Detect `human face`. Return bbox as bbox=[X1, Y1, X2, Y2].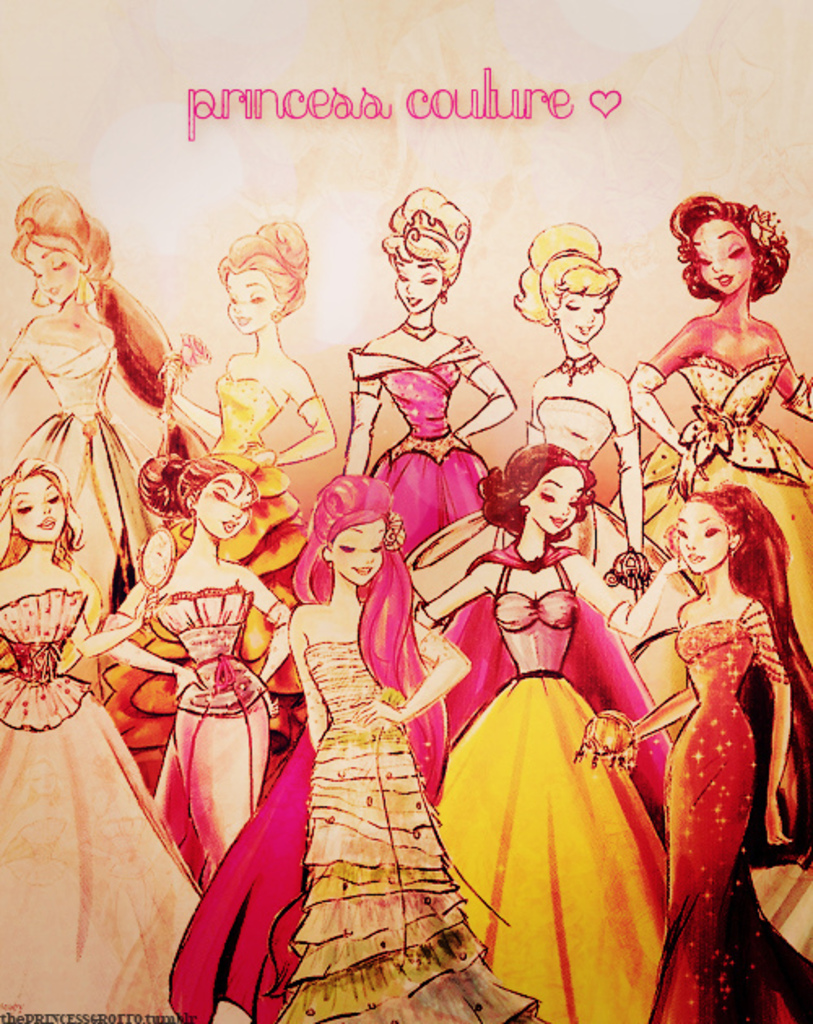
bbox=[691, 216, 754, 296].
